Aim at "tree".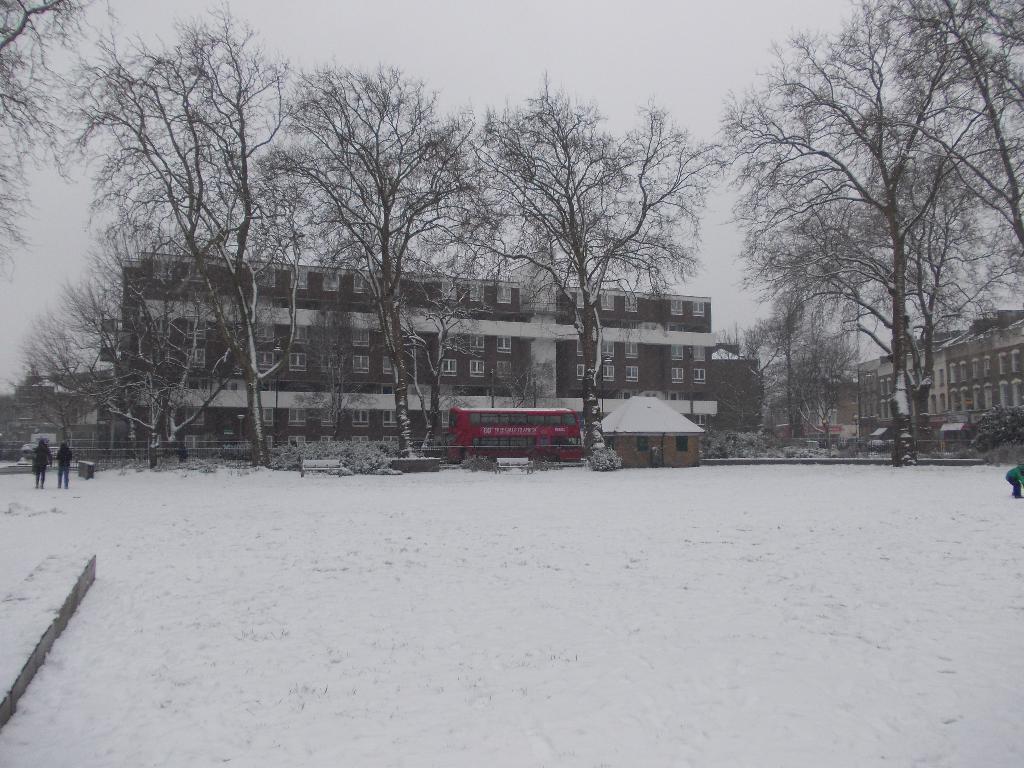
Aimed at pyautogui.locateOnScreen(448, 61, 747, 467).
